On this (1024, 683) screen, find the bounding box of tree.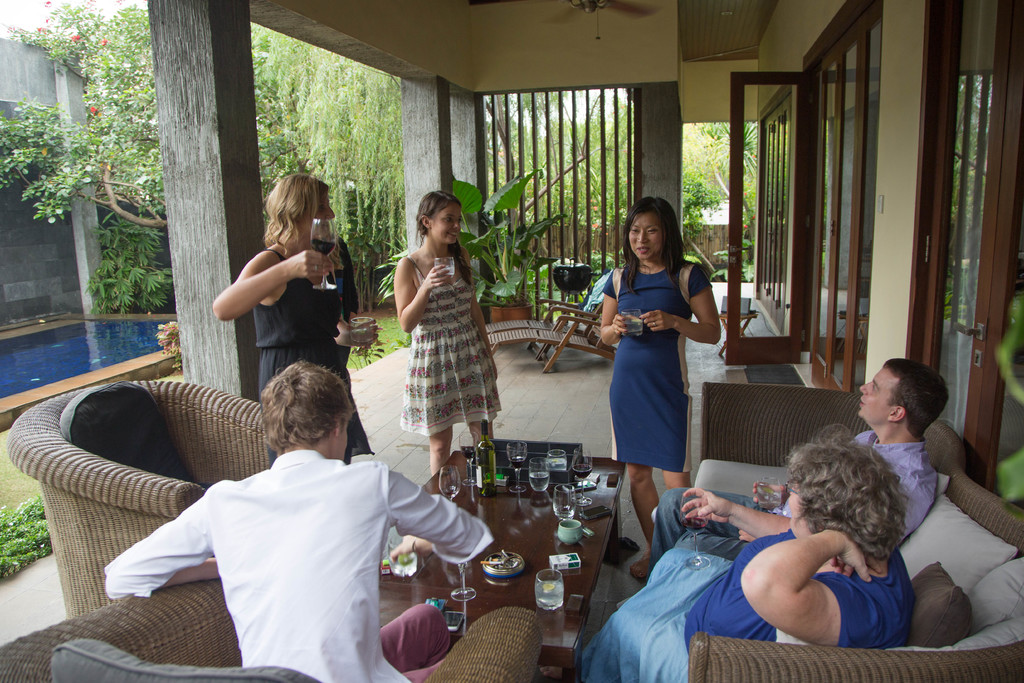
Bounding box: region(243, 12, 398, 330).
